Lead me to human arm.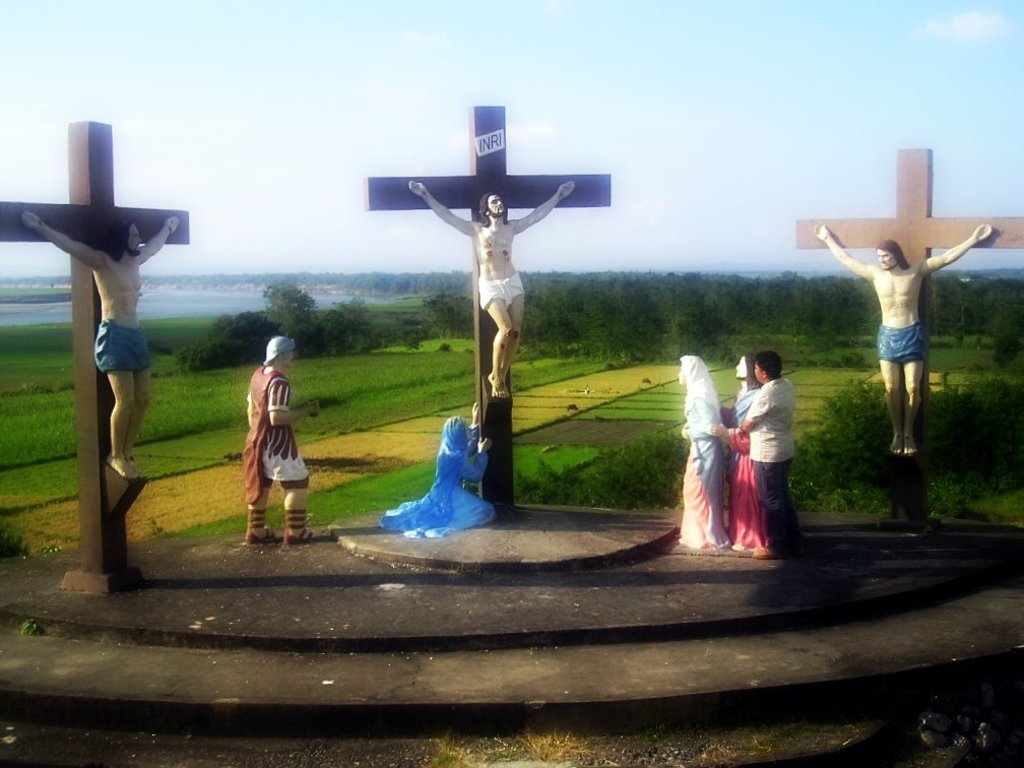
Lead to [left=923, top=212, right=1007, bottom=300].
